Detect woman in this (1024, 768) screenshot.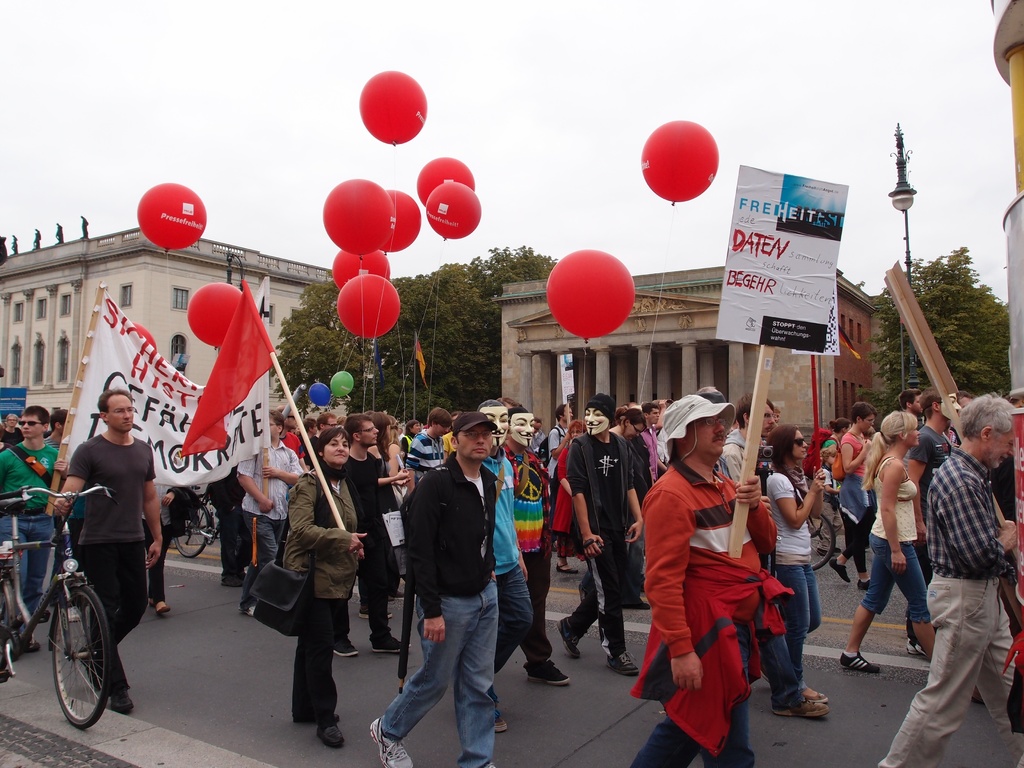
Detection: x1=368, y1=410, x2=409, y2=604.
